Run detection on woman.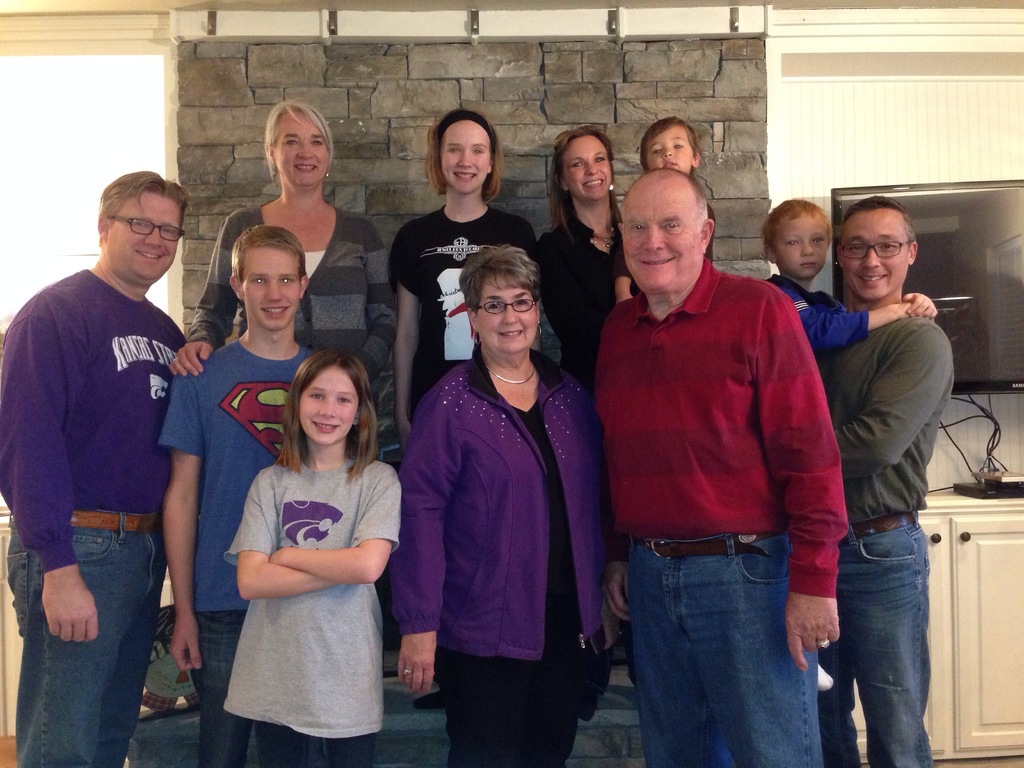
Result: <bbox>392, 106, 536, 442</bbox>.
